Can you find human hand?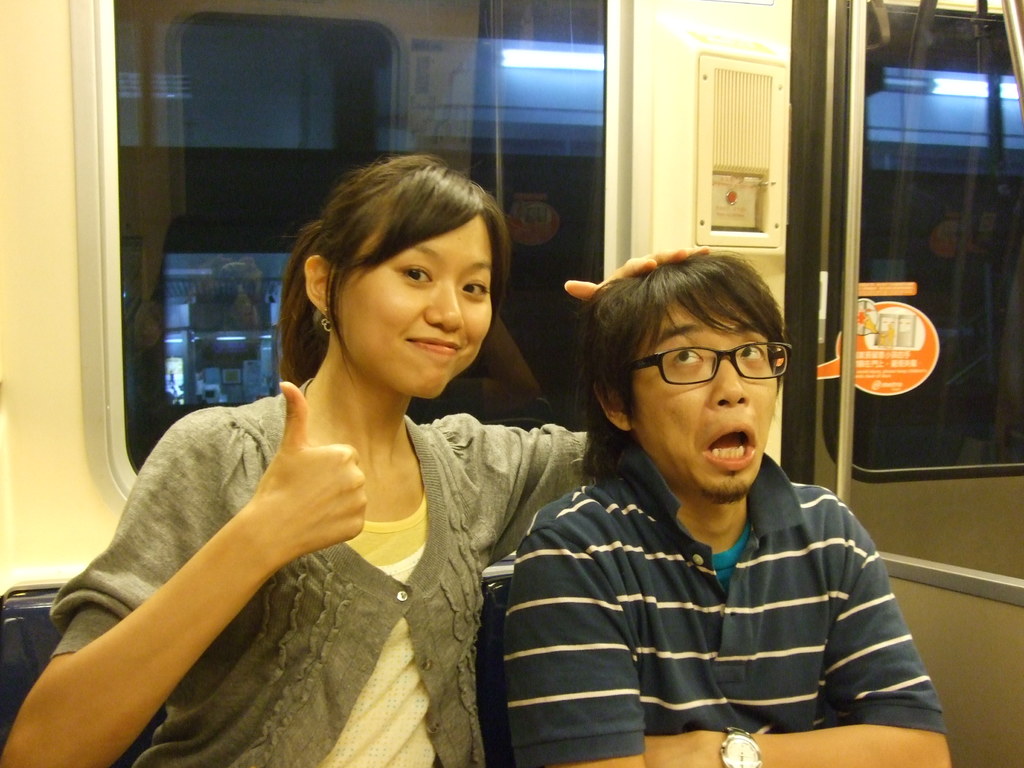
Yes, bounding box: [563,243,714,307].
